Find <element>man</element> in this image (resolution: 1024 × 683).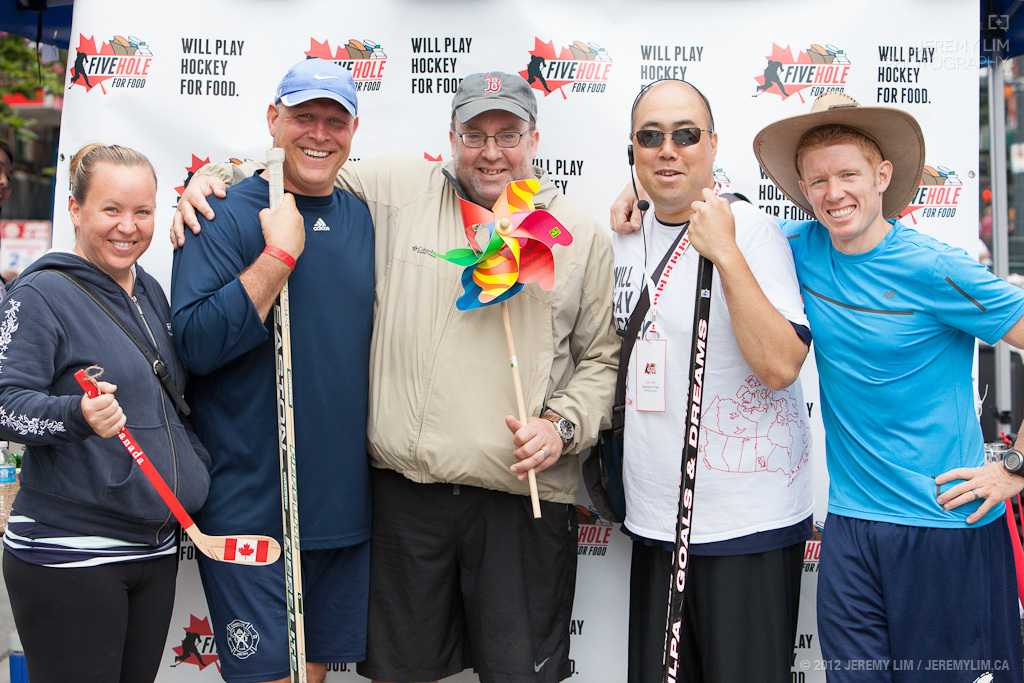
rect(596, 59, 842, 682).
